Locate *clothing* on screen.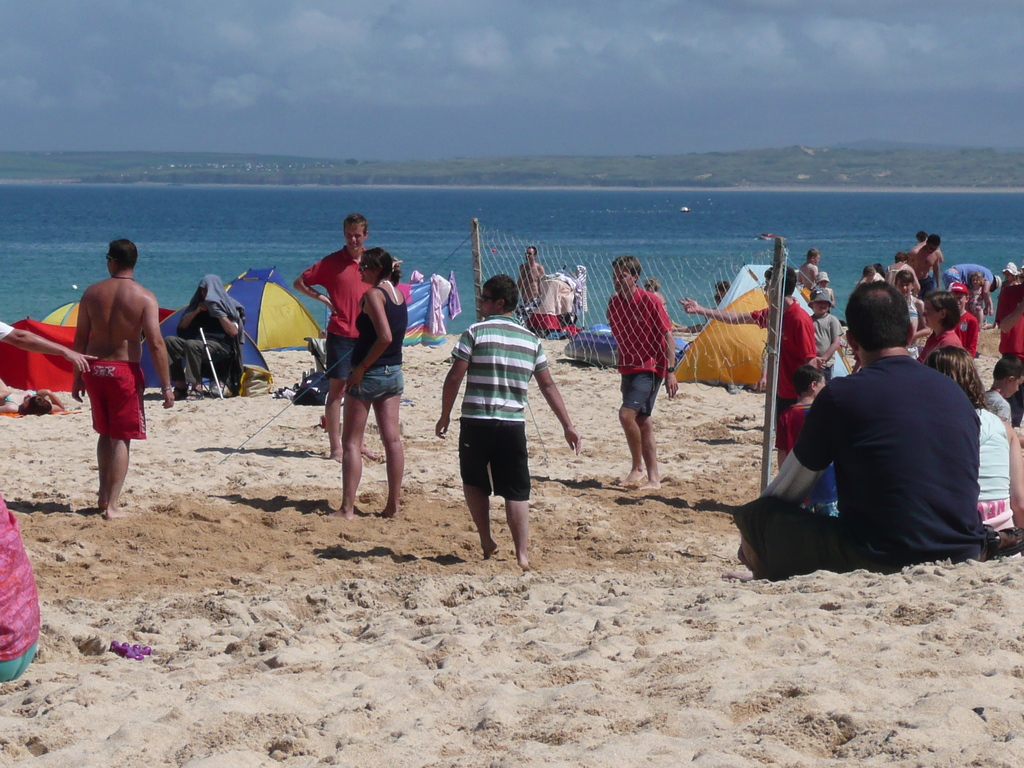
On screen at bbox(177, 277, 245, 342).
